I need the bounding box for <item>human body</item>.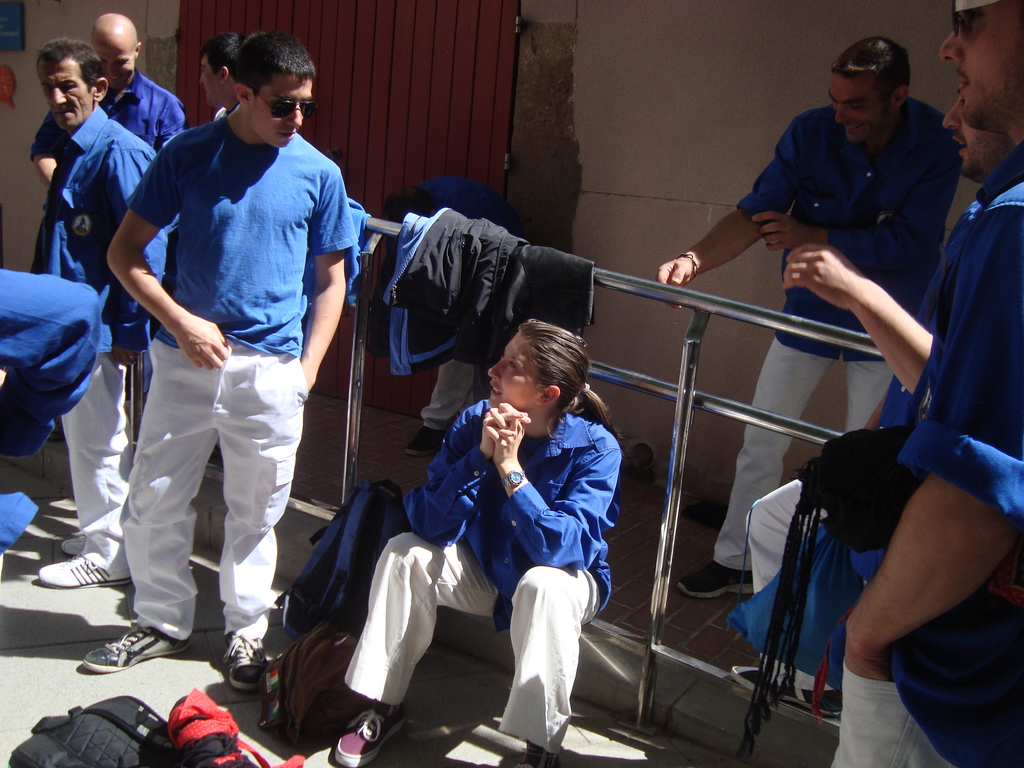
Here it is: bbox=(31, 39, 181, 591).
